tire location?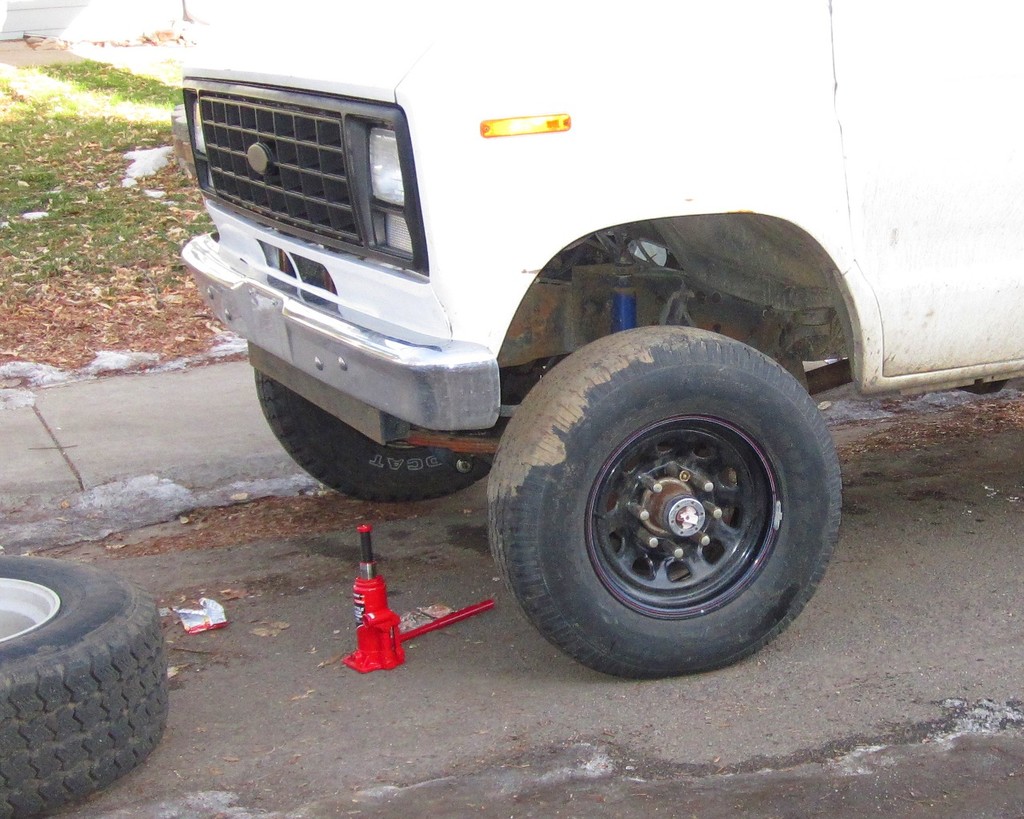
Rect(0, 557, 169, 818)
